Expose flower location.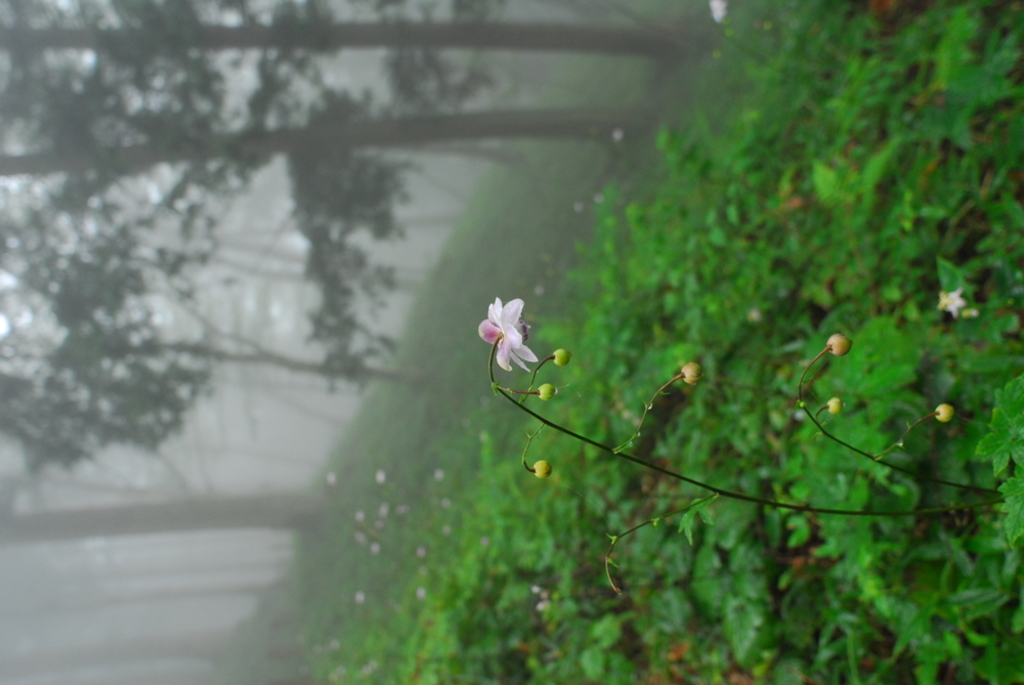
Exposed at Rect(474, 292, 551, 382).
